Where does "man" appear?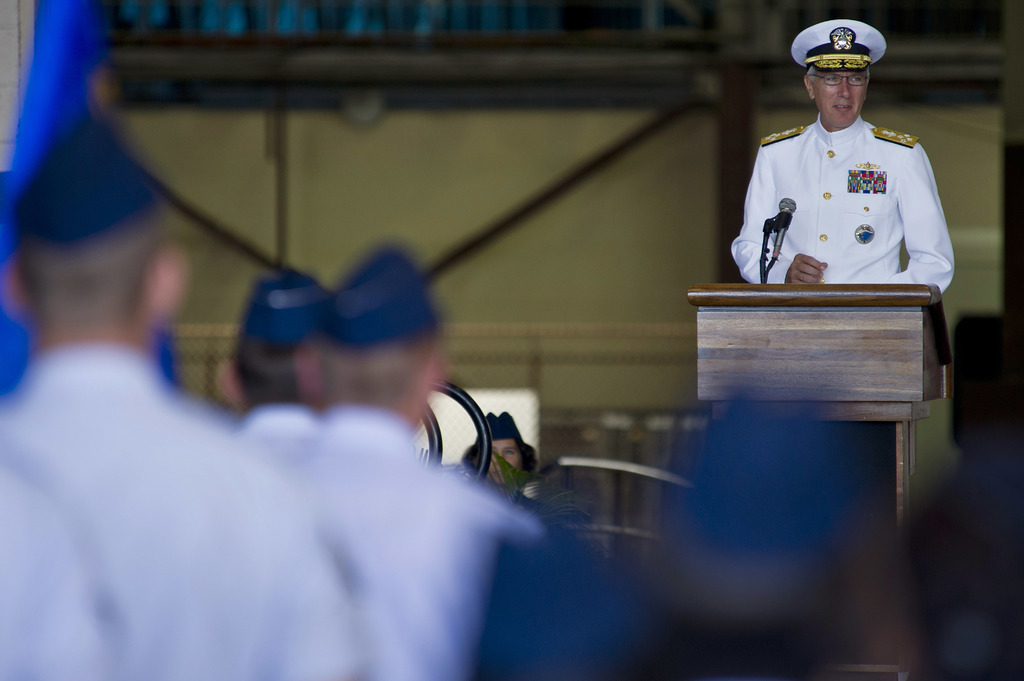
Appears at select_region(267, 252, 567, 676).
